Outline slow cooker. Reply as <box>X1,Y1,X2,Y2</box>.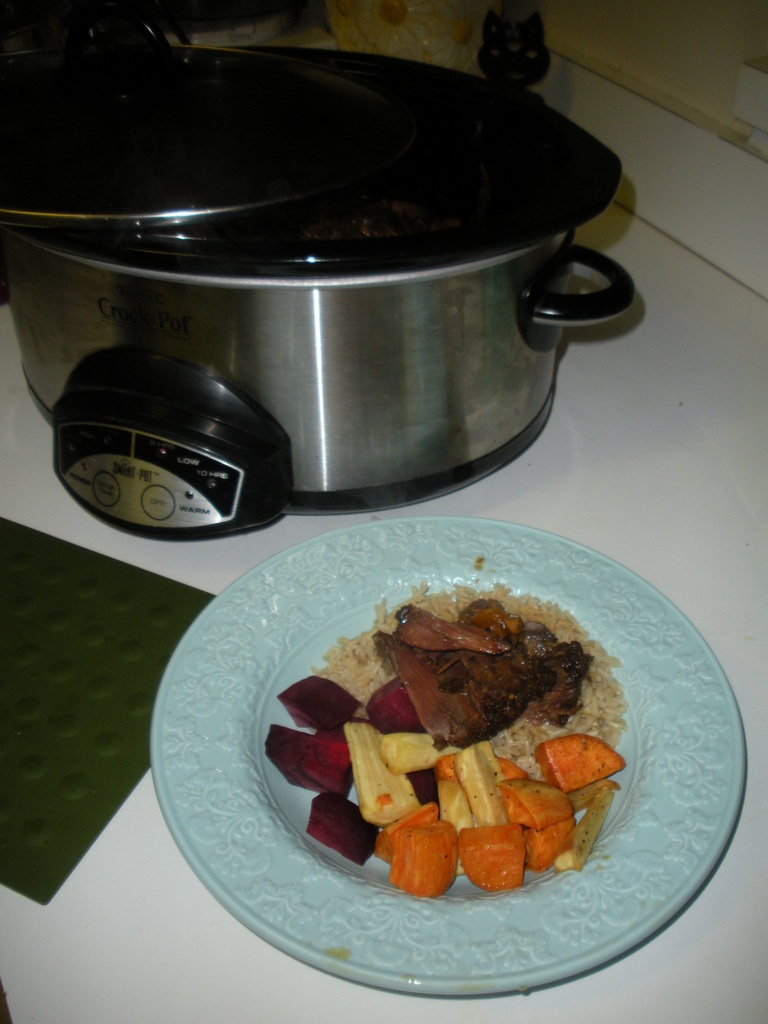
<box>0,3,641,543</box>.
